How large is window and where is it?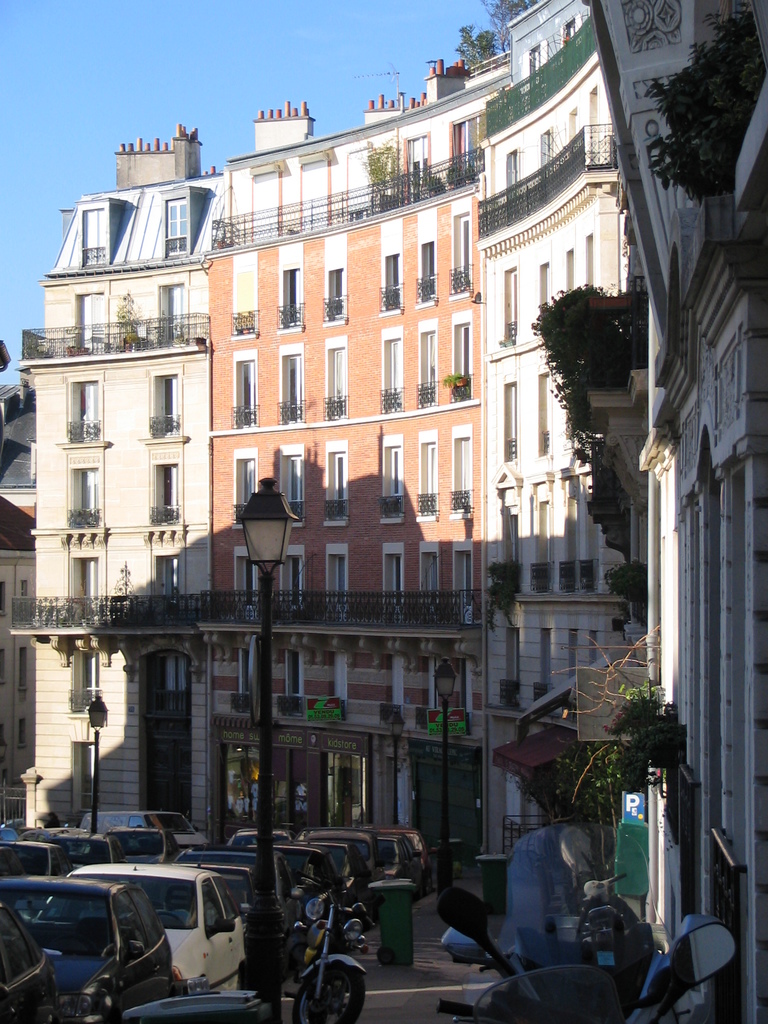
Bounding box: (left=77, top=648, right=95, bottom=715).
